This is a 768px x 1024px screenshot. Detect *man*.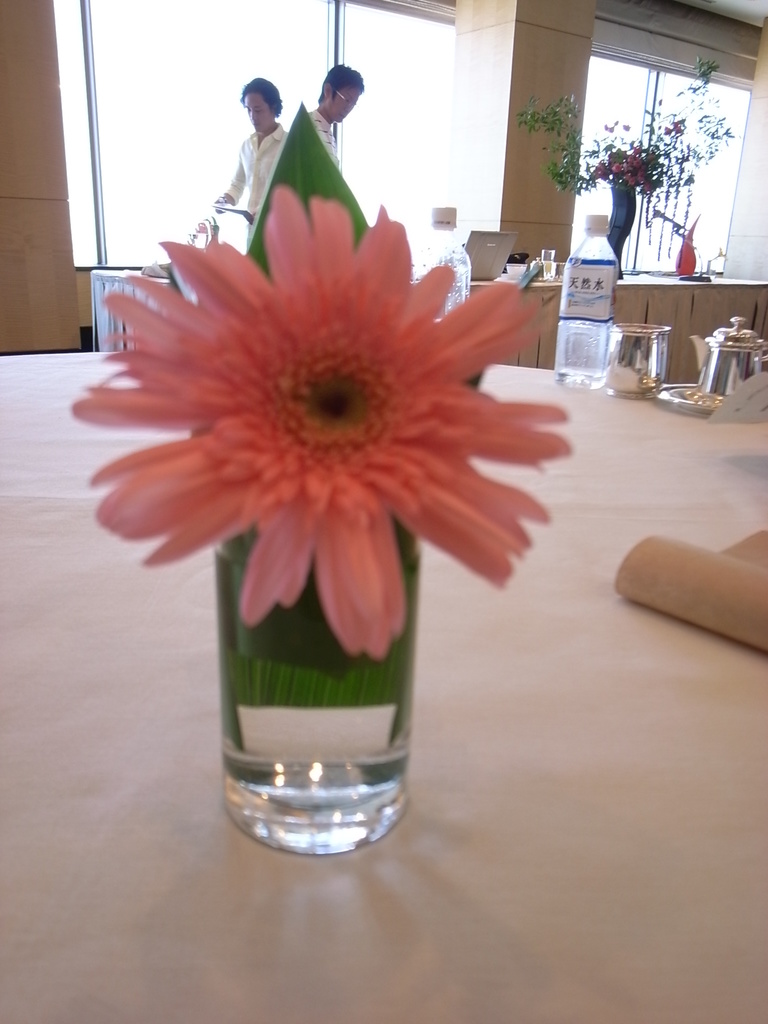
298/34/360/232.
